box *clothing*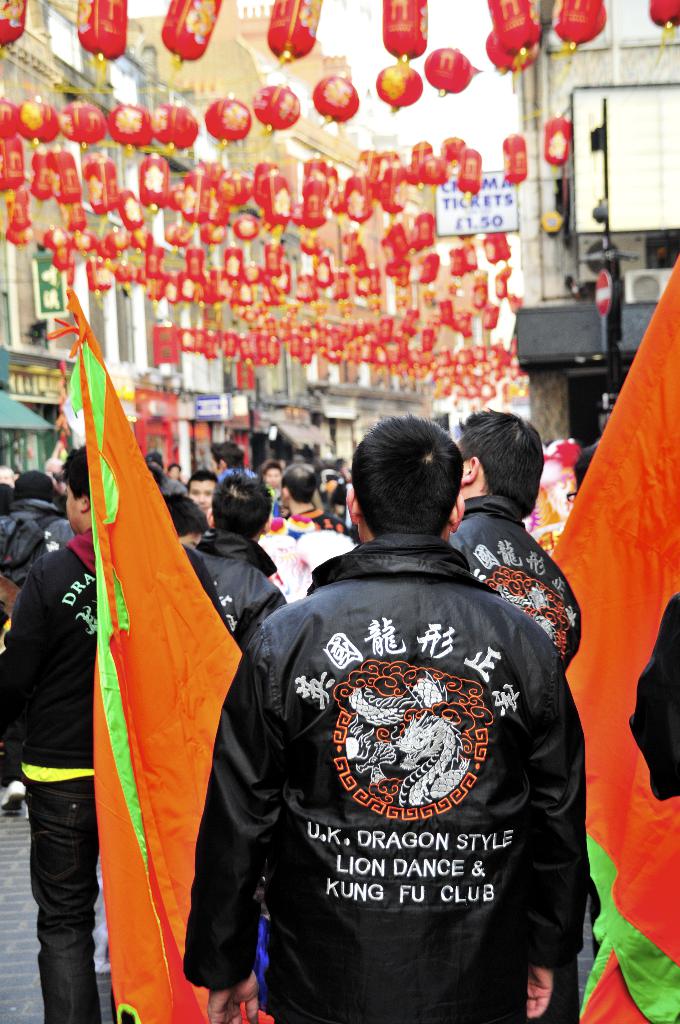
bbox=[217, 462, 271, 504]
